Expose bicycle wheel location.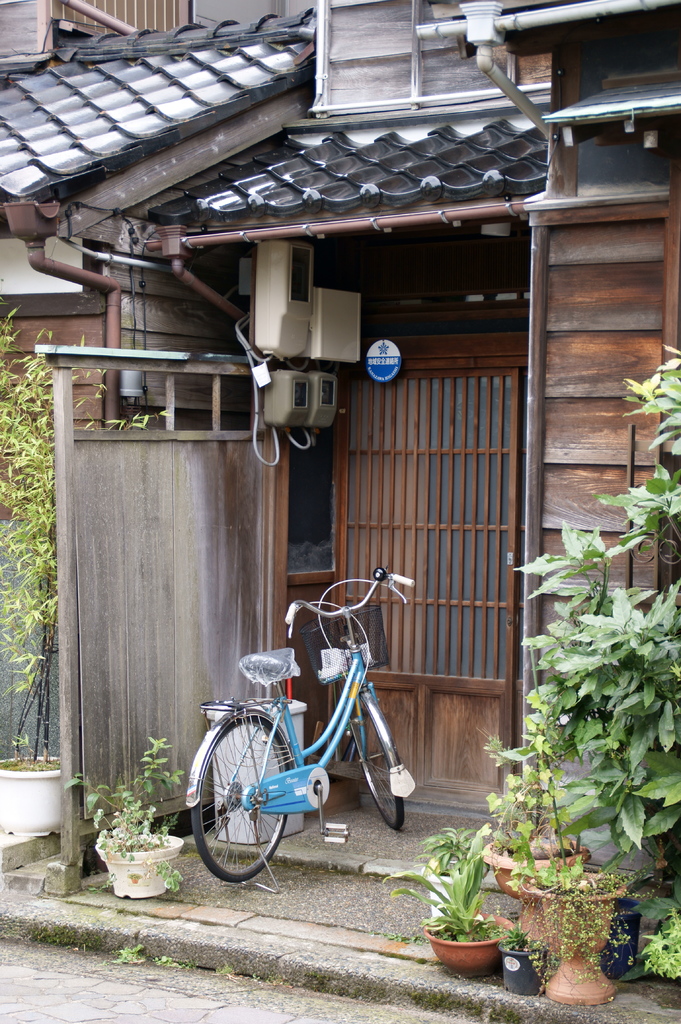
Exposed at crop(351, 695, 405, 833).
